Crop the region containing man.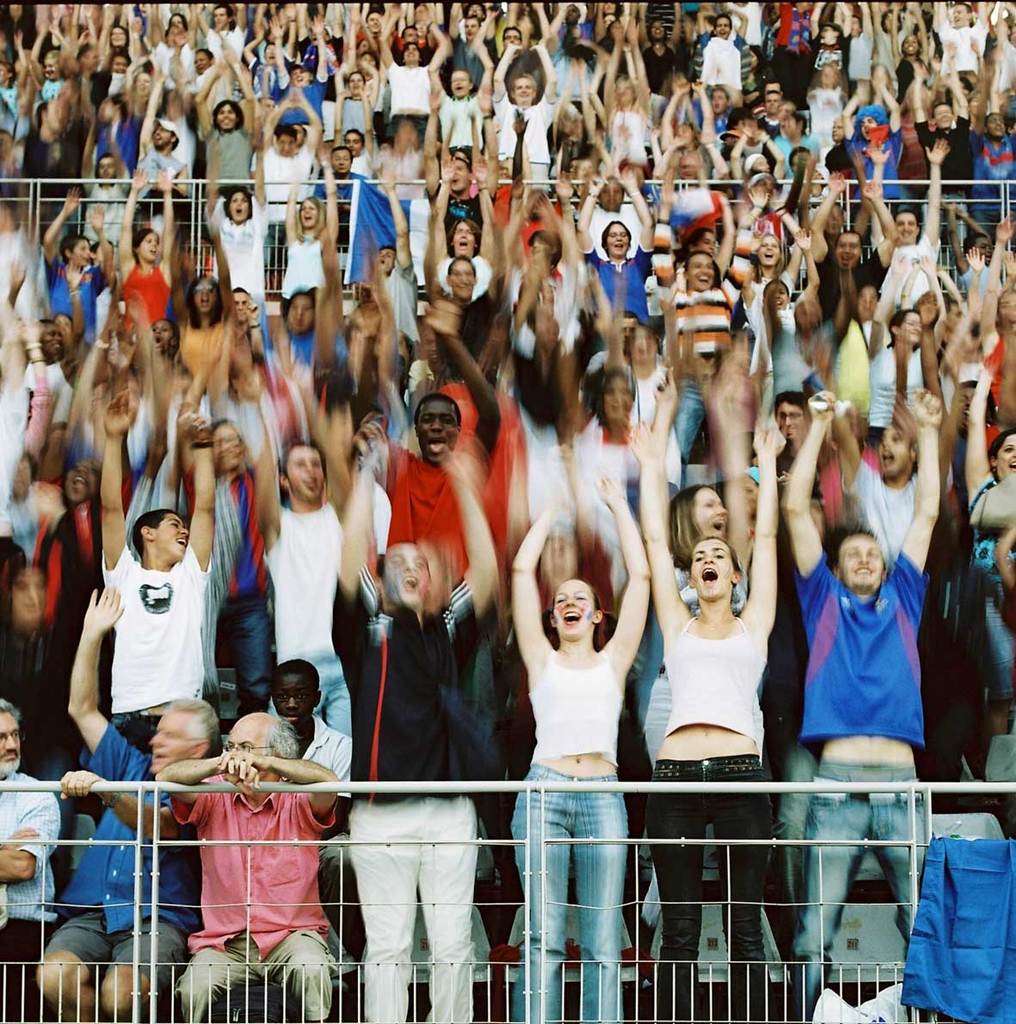
Crop region: detection(492, 38, 563, 180).
